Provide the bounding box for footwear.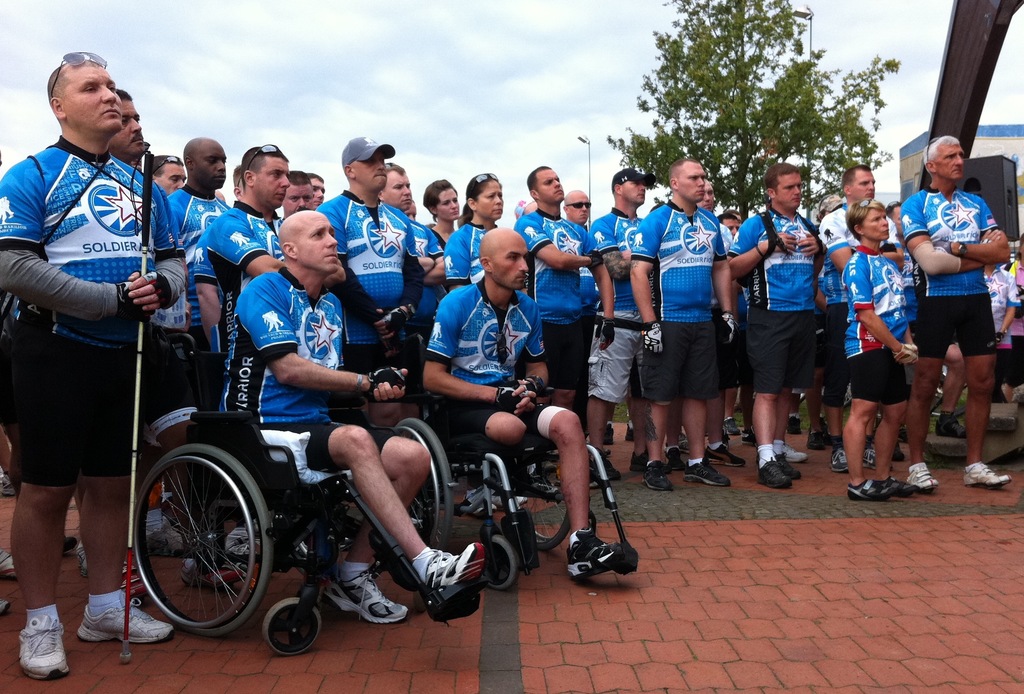
(321, 563, 406, 622).
